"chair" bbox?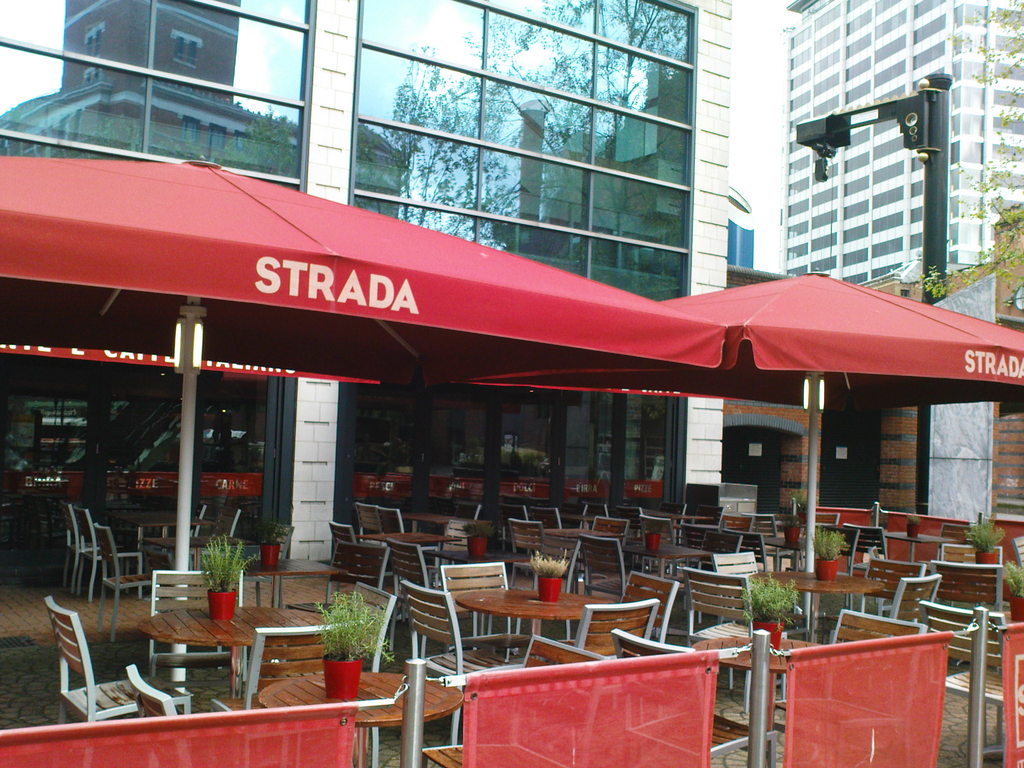
(x1=427, y1=632, x2=609, y2=767)
